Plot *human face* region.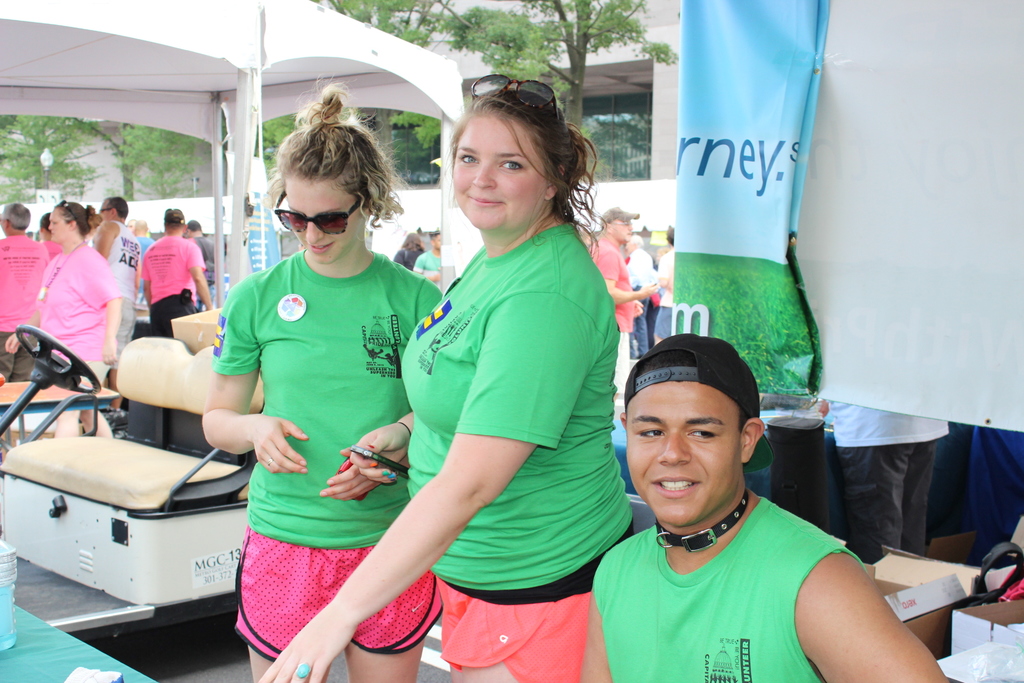
Plotted at x1=47 y1=210 x2=73 y2=244.
